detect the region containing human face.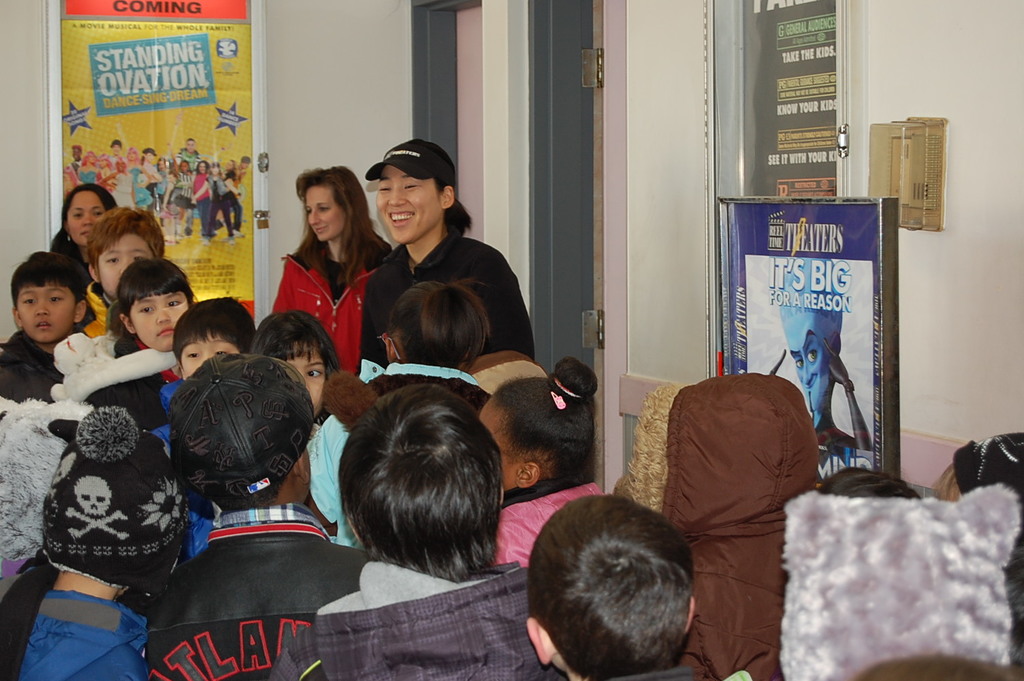
[left=131, top=290, right=188, bottom=353].
